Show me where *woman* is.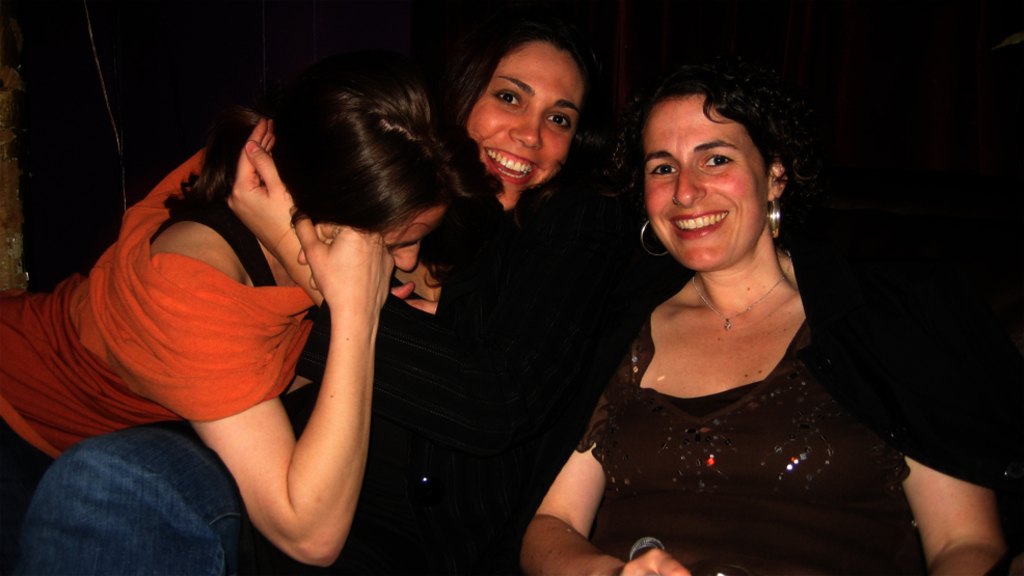
*woman* is at pyautogui.locateOnScreen(520, 78, 1016, 575).
